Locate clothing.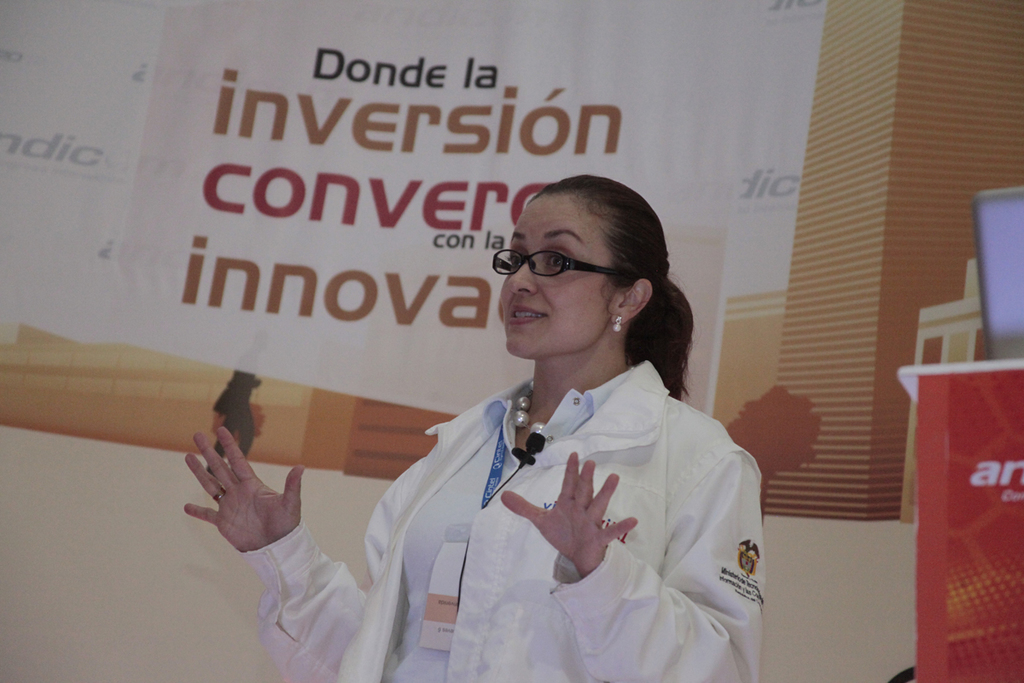
Bounding box: crop(241, 357, 765, 682).
